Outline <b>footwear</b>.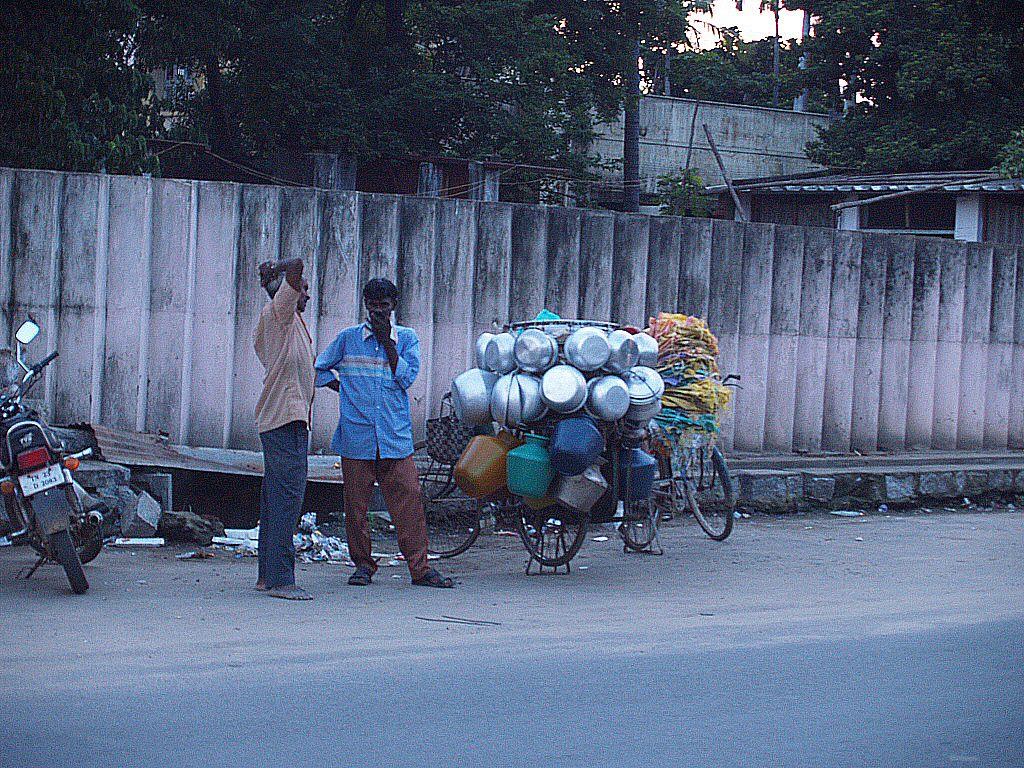
Outline: select_region(350, 571, 373, 585).
